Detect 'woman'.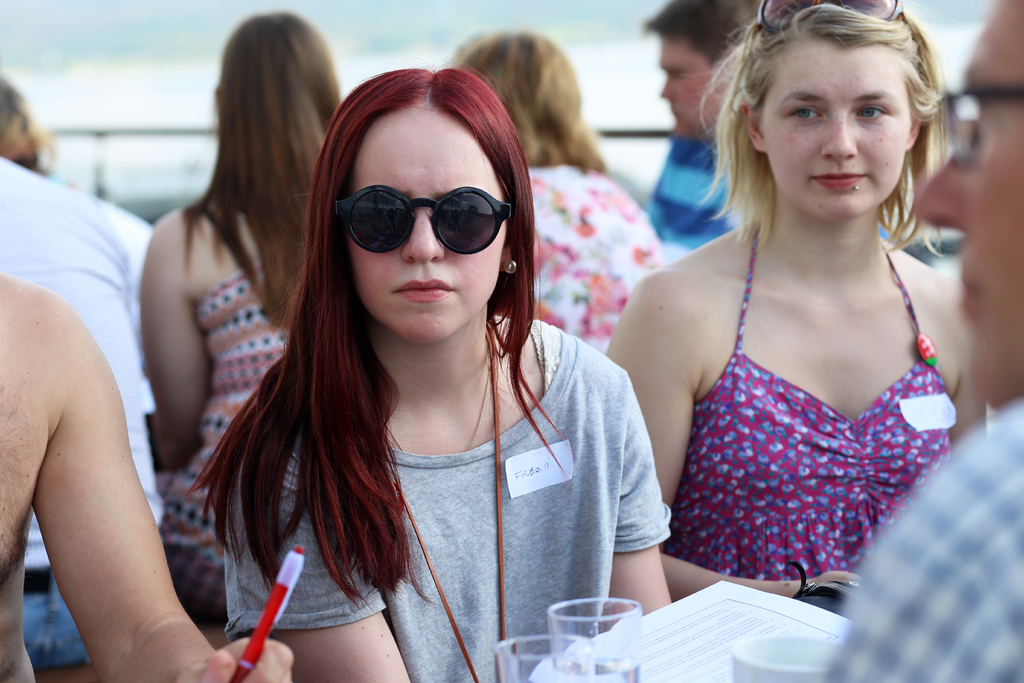
Detected at [147,4,352,533].
